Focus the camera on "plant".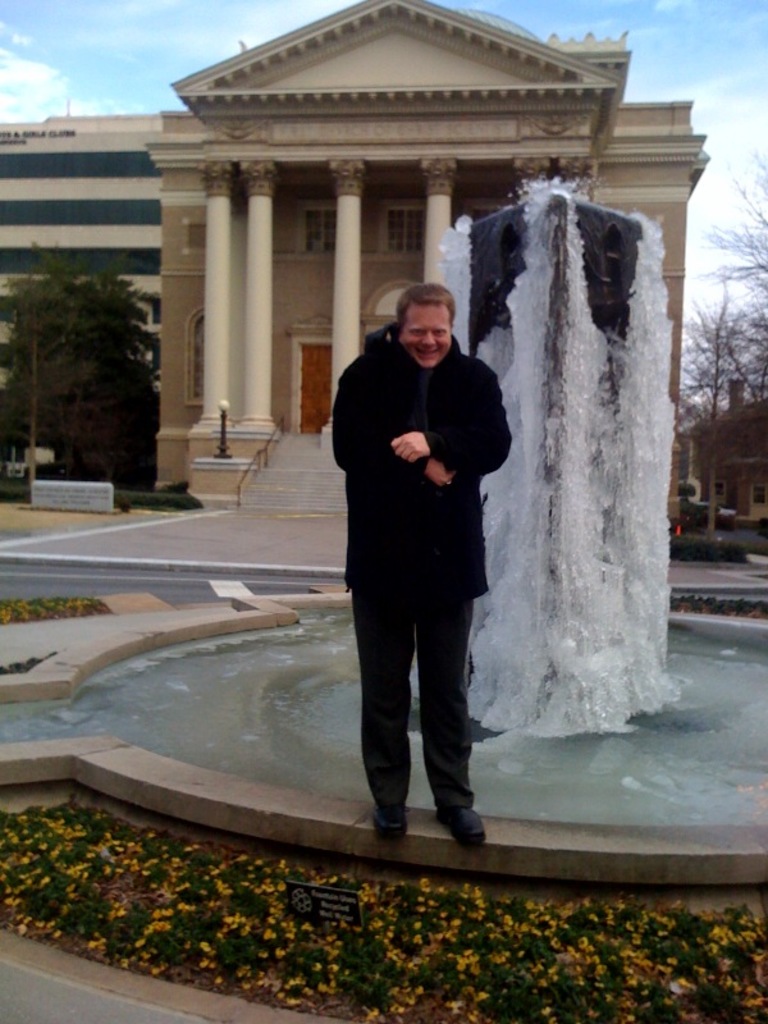
Focus region: x1=667 y1=530 x2=748 y2=563.
